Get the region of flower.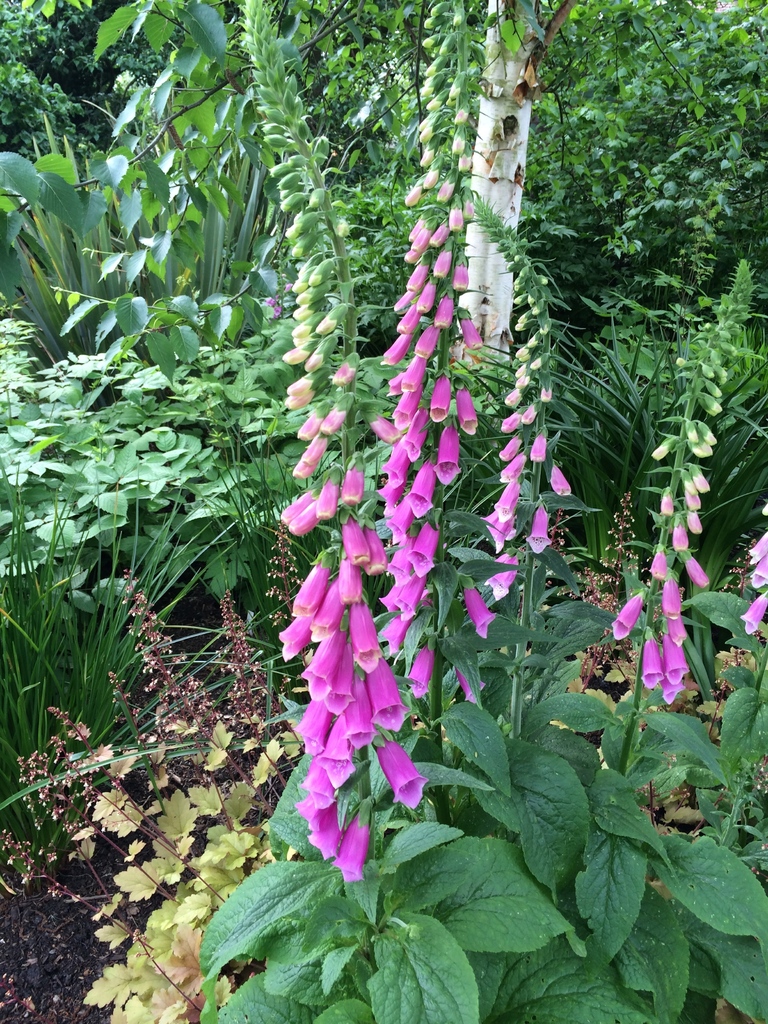
BBox(746, 532, 767, 565).
